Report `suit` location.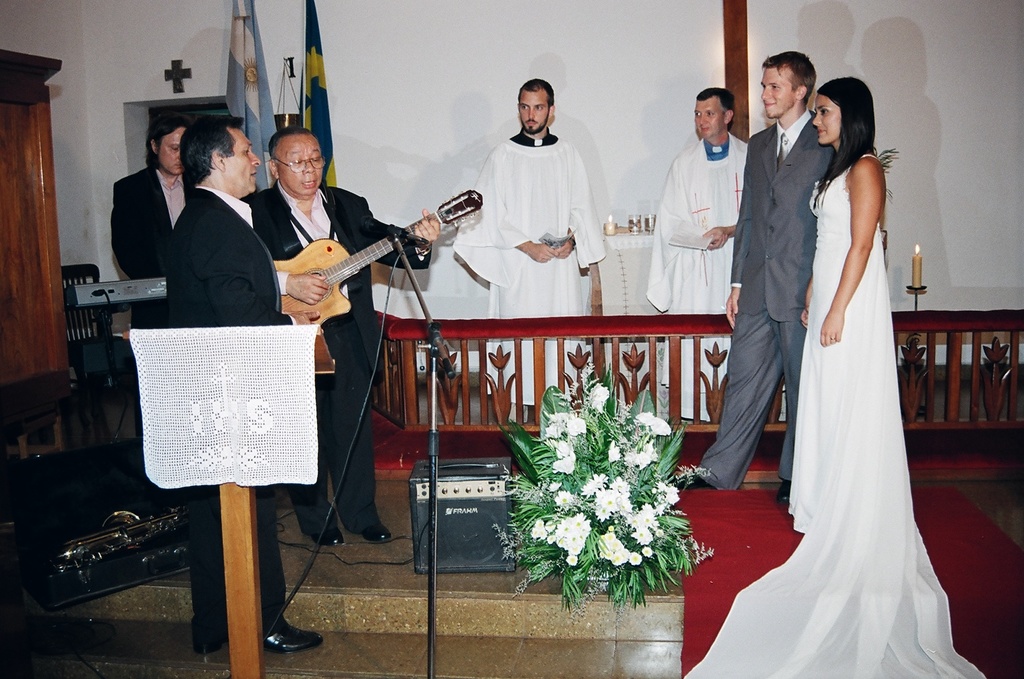
Report: select_region(701, 105, 808, 491).
